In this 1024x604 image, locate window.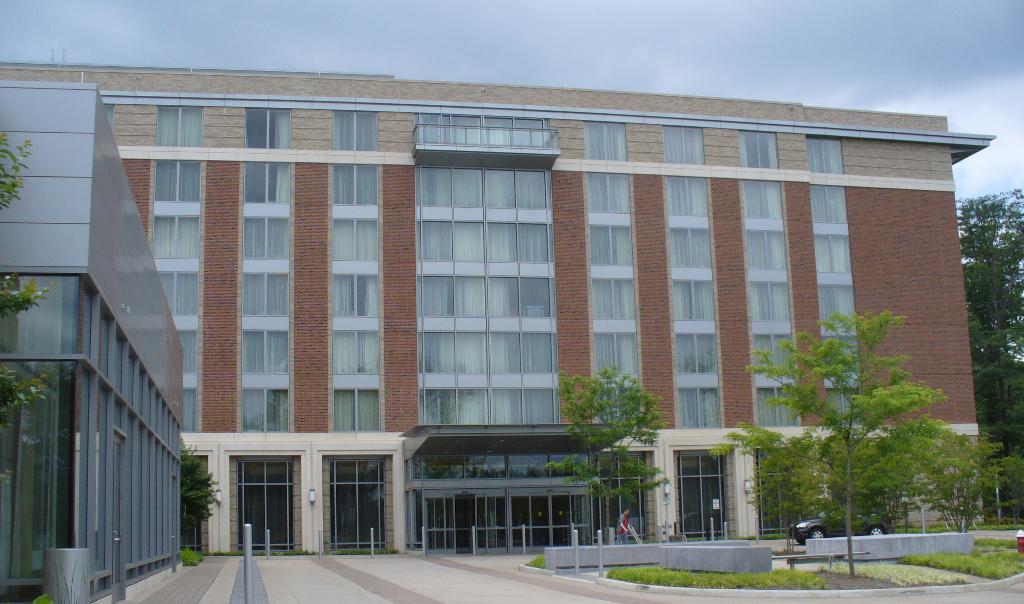
Bounding box: (152,163,202,200).
